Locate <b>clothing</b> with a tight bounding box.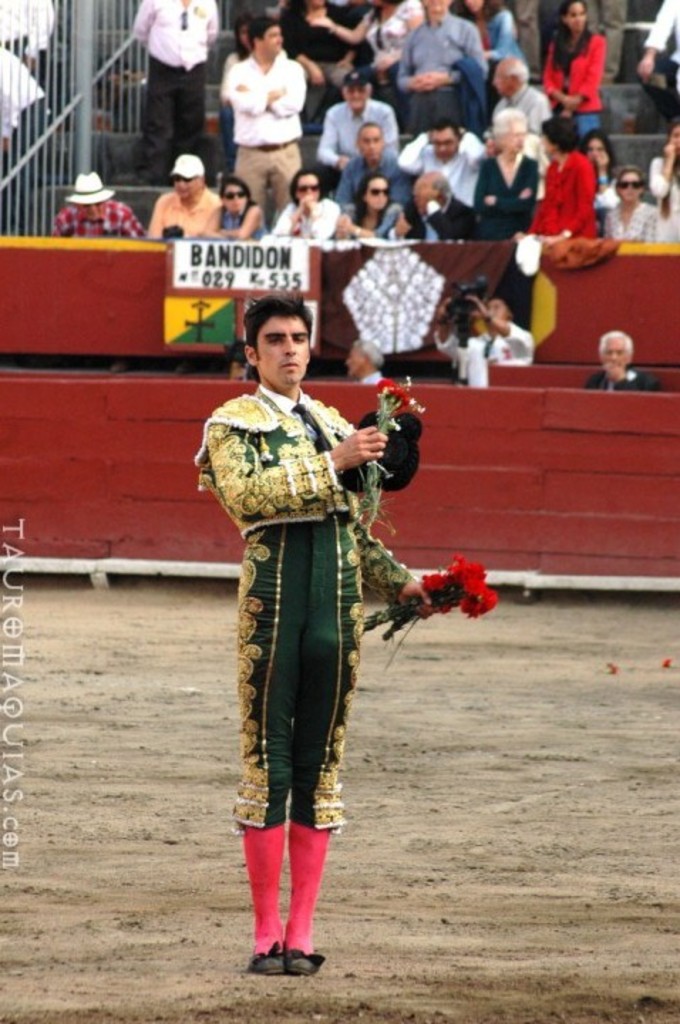
box=[576, 357, 657, 401].
